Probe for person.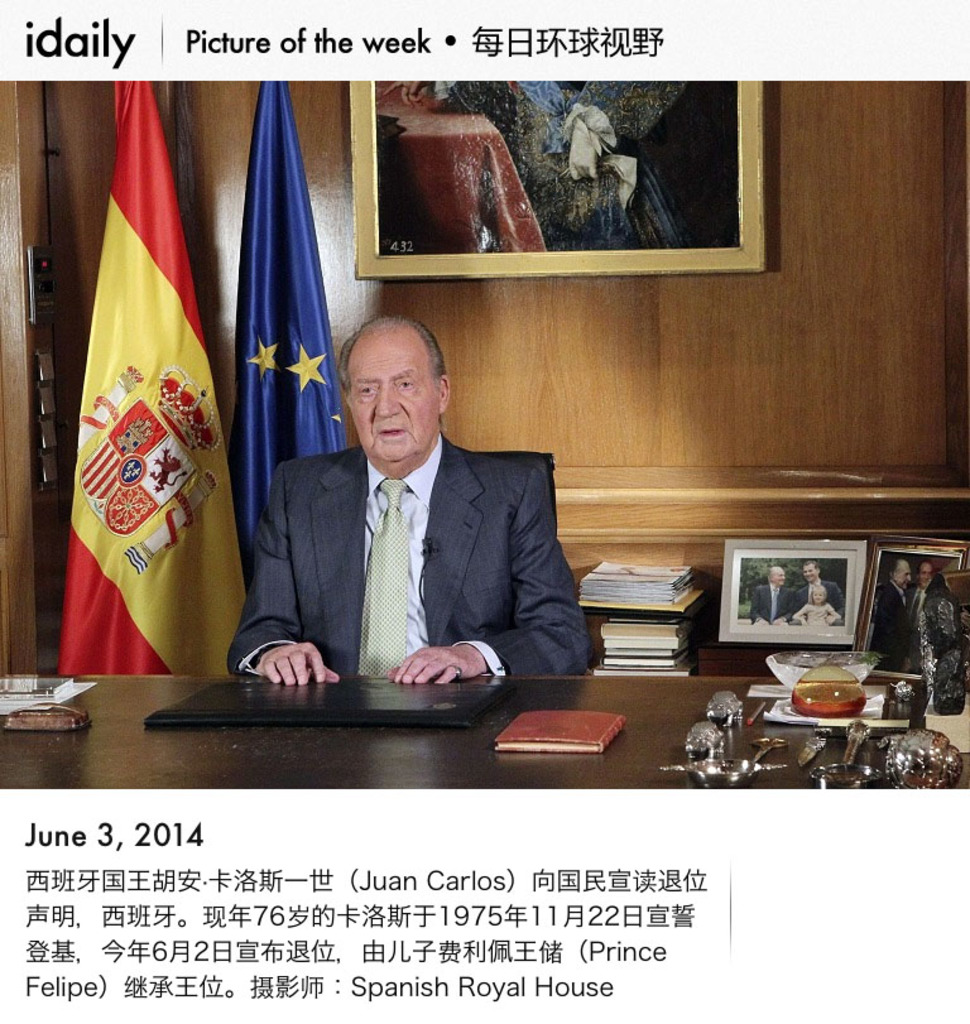
Probe result: <bbox>753, 571, 803, 631</bbox>.
